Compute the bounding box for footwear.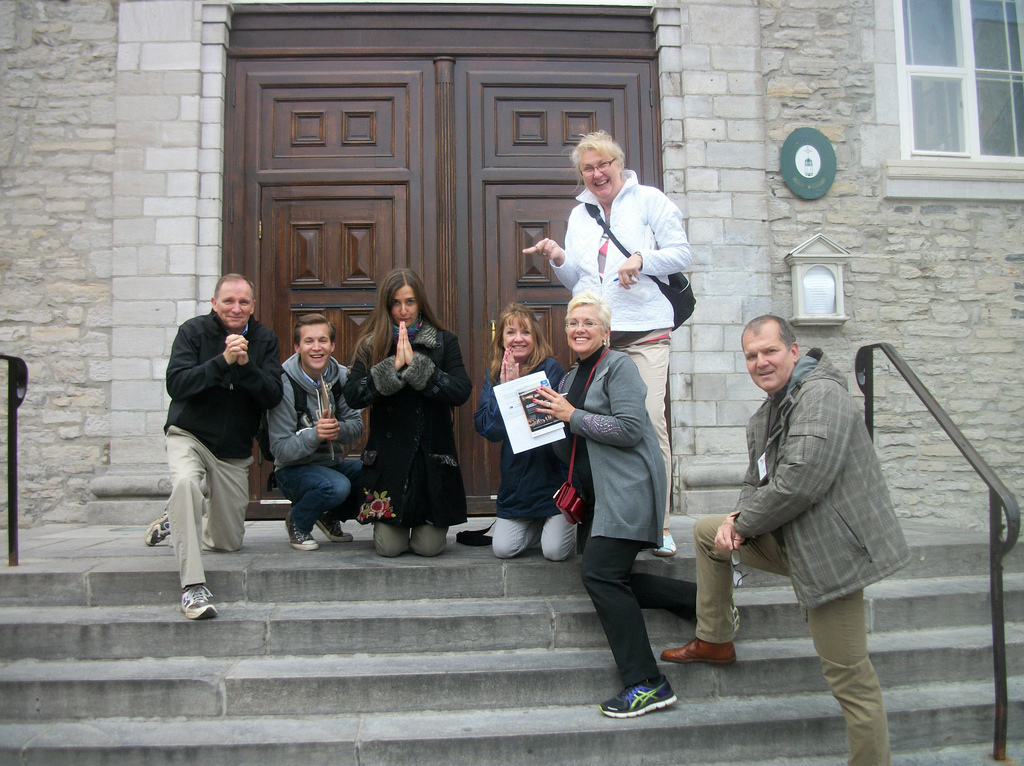
<bbox>663, 636, 734, 665</bbox>.
